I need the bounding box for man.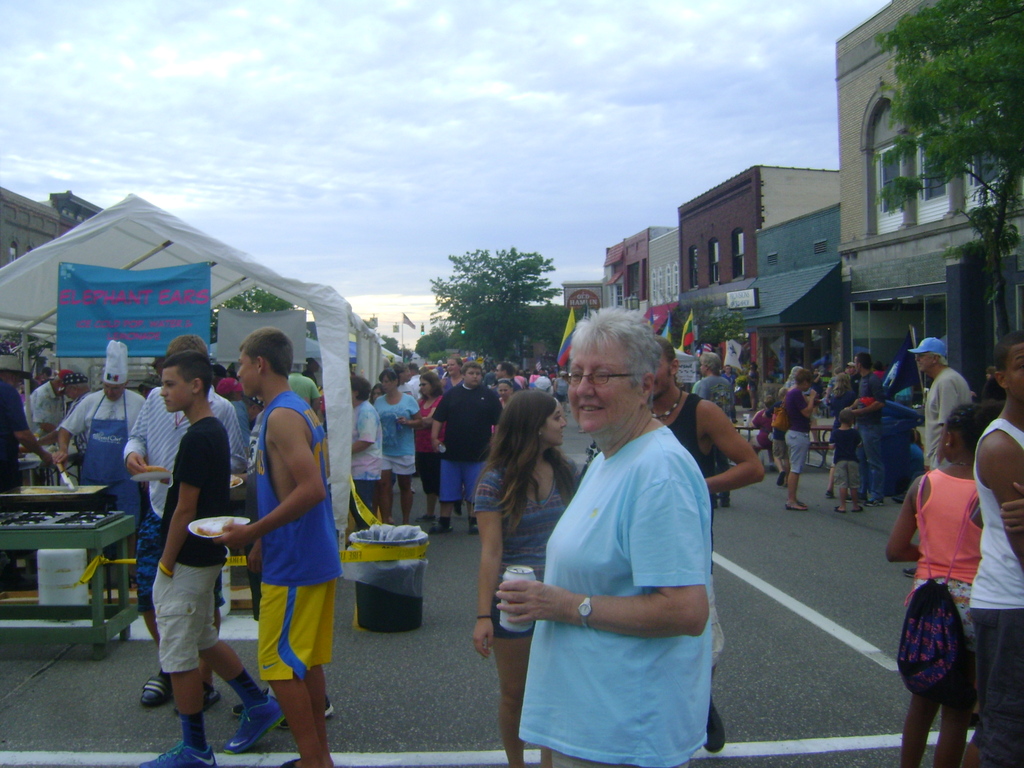
Here it is: l=916, t=333, r=975, b=475.
